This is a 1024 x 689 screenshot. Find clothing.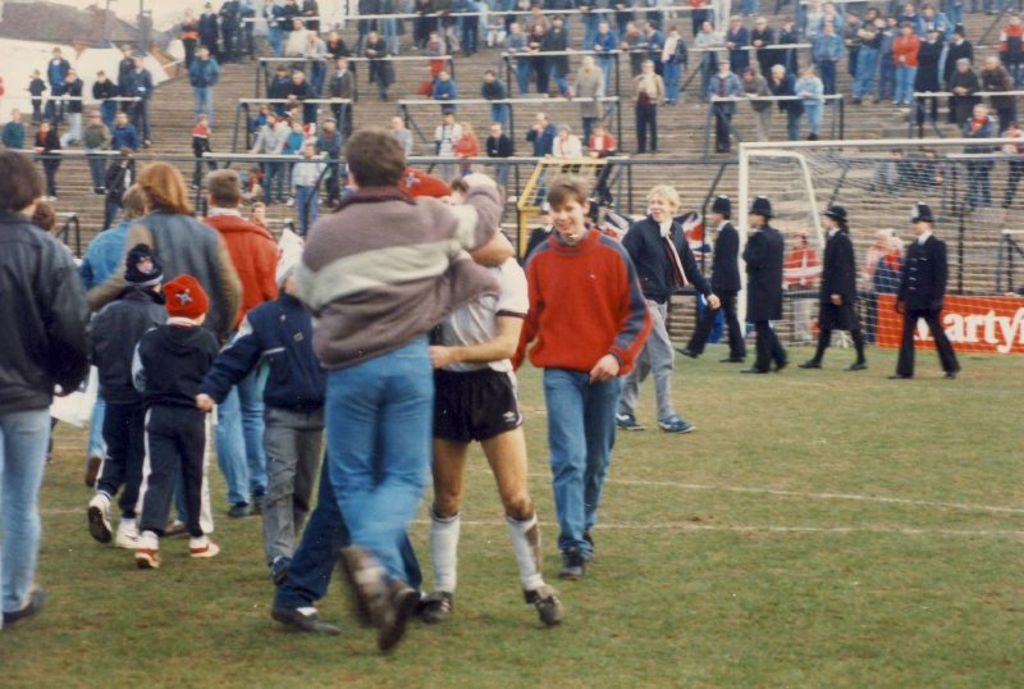
Bounding box: bbox(952, 69, 989, 123).
